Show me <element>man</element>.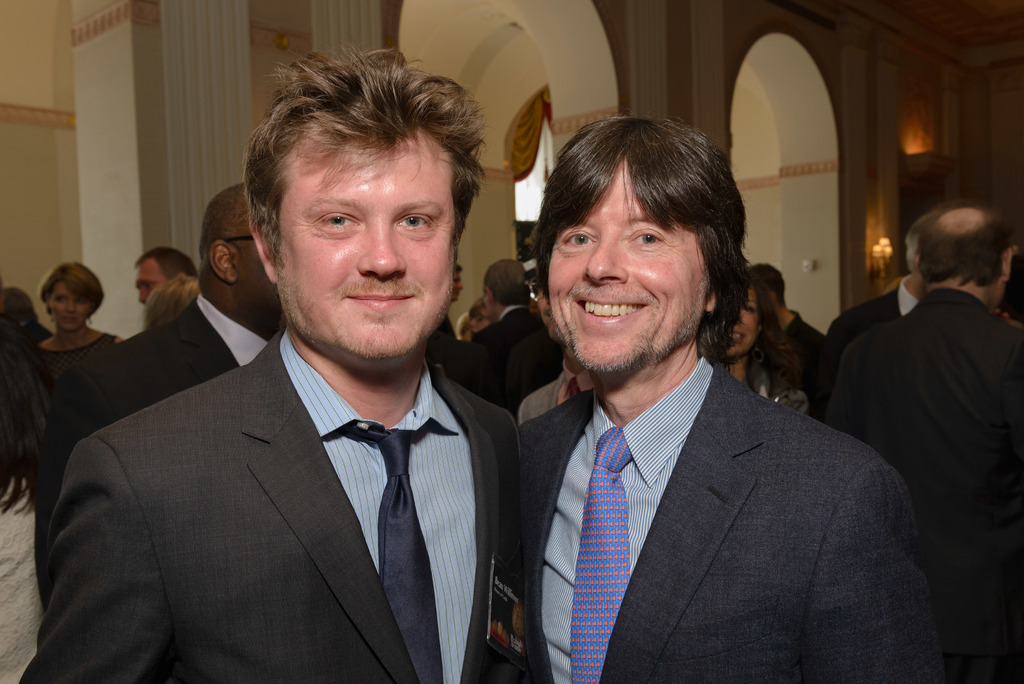
<element>man</element> is here: bbox(474, 259, 541, 413).
